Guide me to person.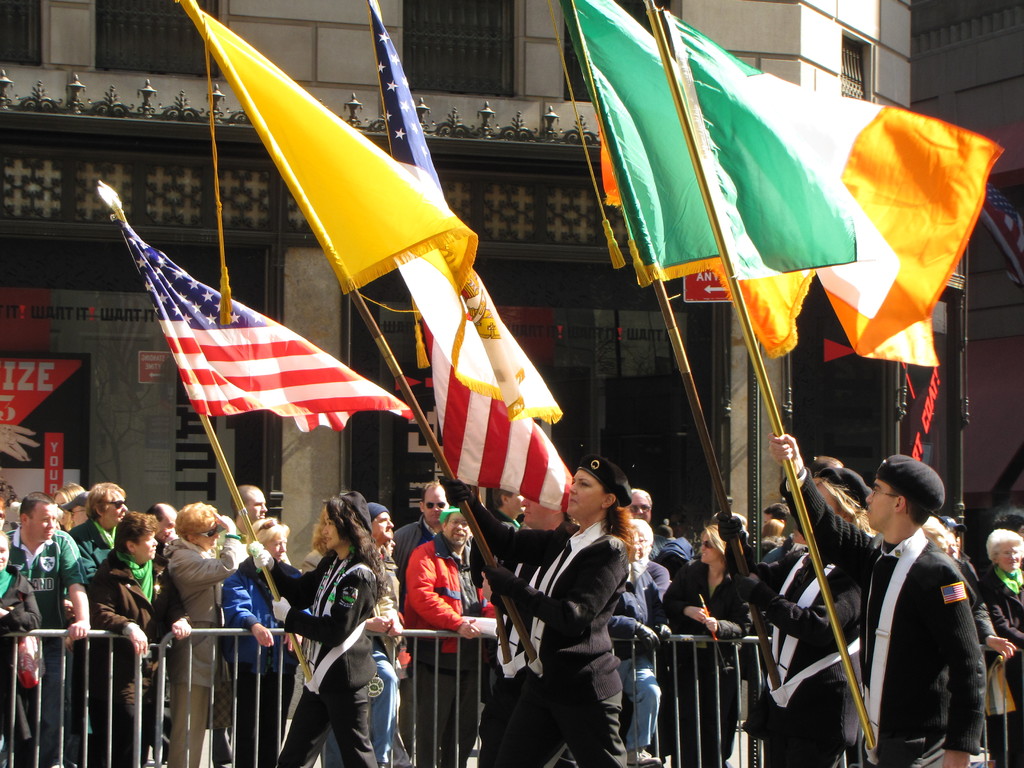
Guidance: 280 502 388 766.
